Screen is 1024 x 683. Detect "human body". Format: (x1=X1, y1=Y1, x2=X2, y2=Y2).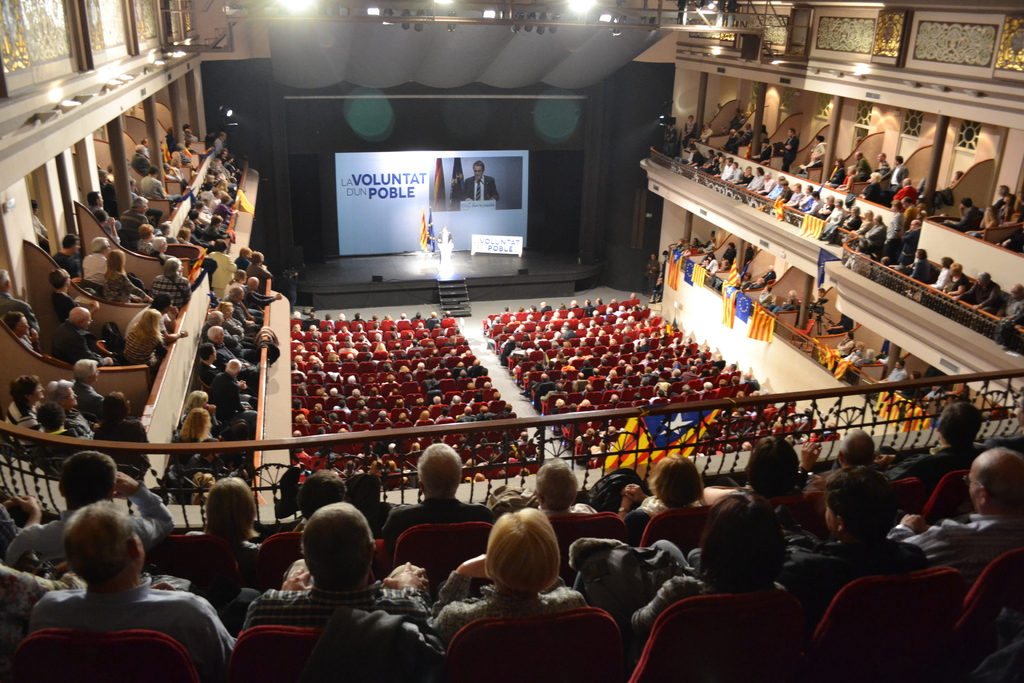
(x1=810, y1=136, x2=826, y2=161).
